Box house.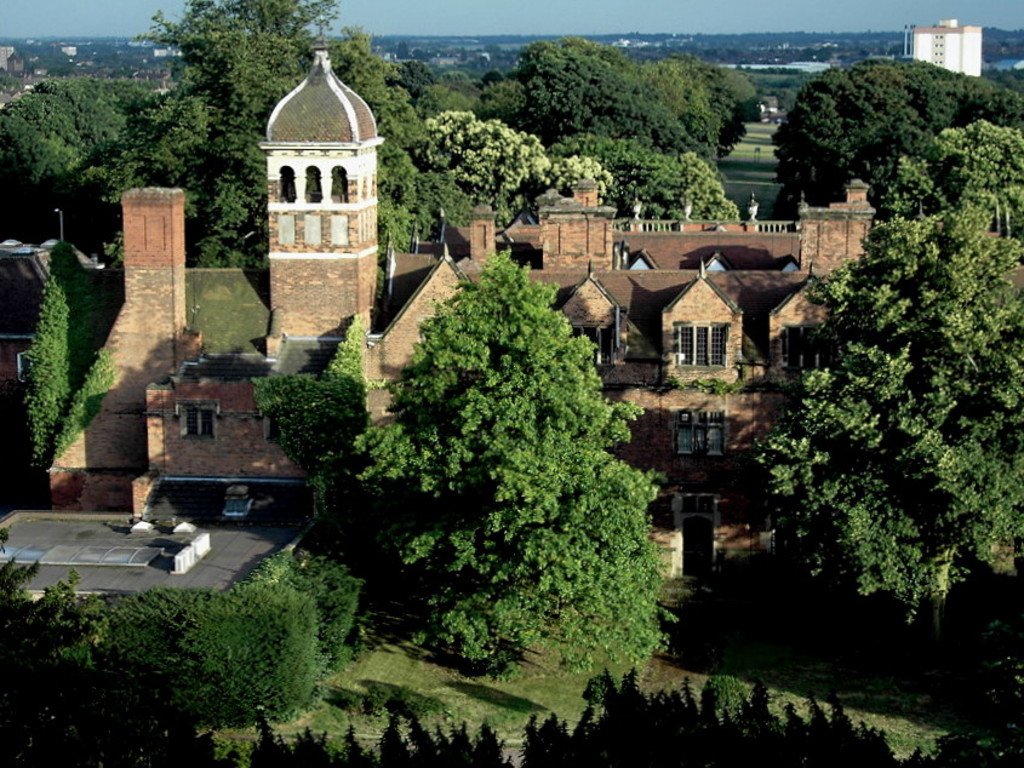
{"left": 757, "top": 93, "right": 784, "bottom": 126}.
